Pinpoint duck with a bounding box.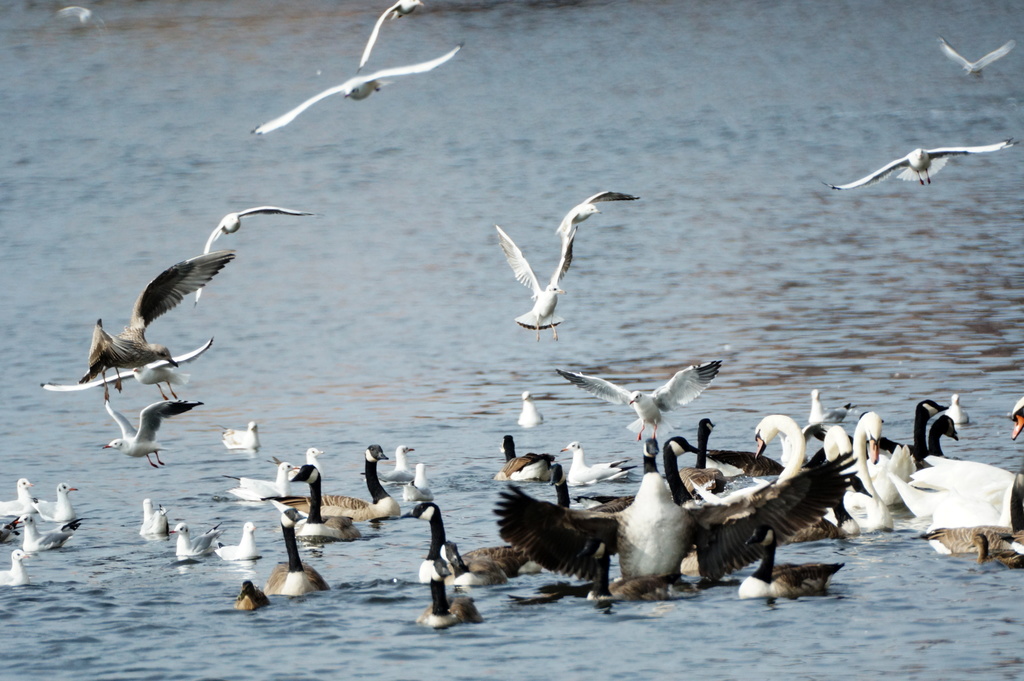
x1=96 y1=396 x2=202 y2=477.
